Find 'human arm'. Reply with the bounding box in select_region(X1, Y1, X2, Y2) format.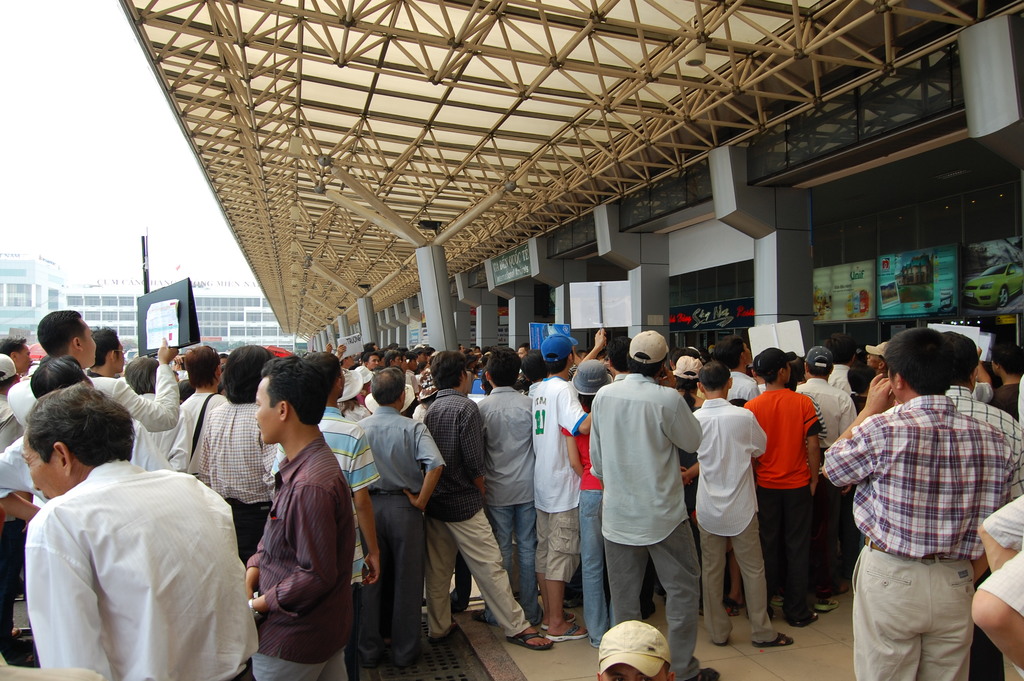
select_region(658, 381, 706, 451).
